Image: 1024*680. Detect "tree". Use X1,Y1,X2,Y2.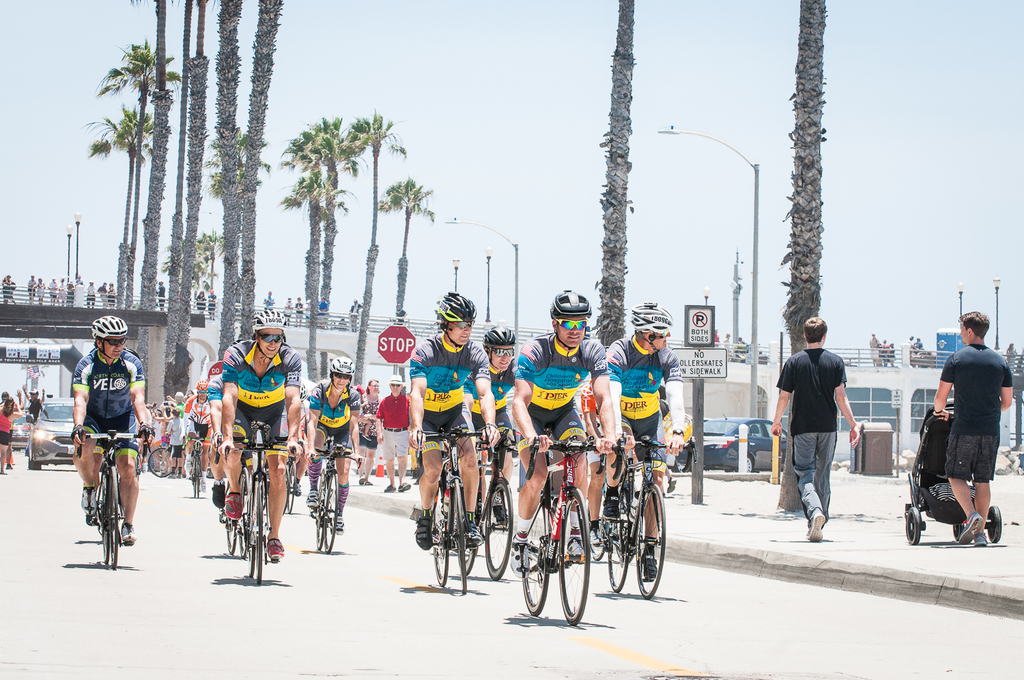
134,0,179,307.
